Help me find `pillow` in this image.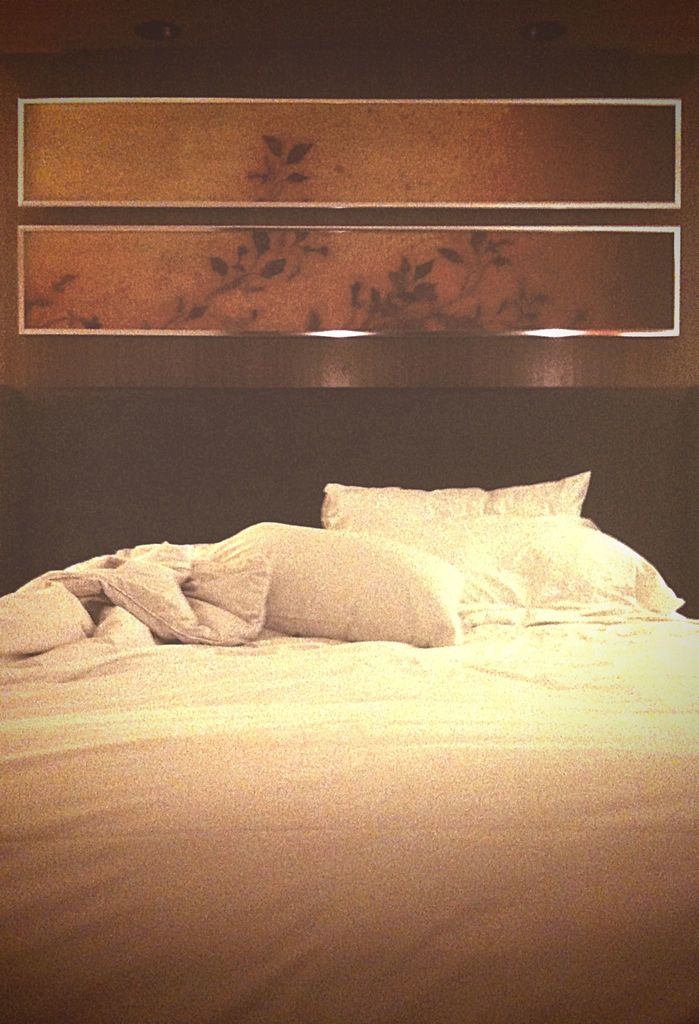
Found it: {"x1": 109, "y1": 550, "x2": 270, "y2": 657}.
